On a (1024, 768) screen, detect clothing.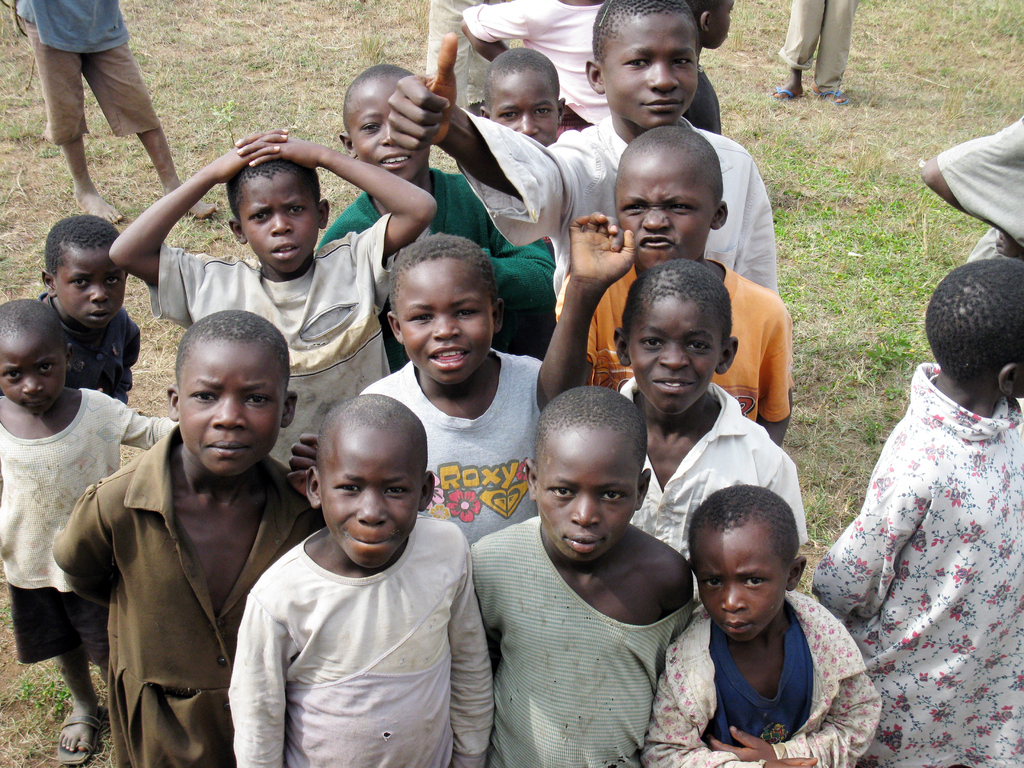
detection(943, 101, 1023, 254).
